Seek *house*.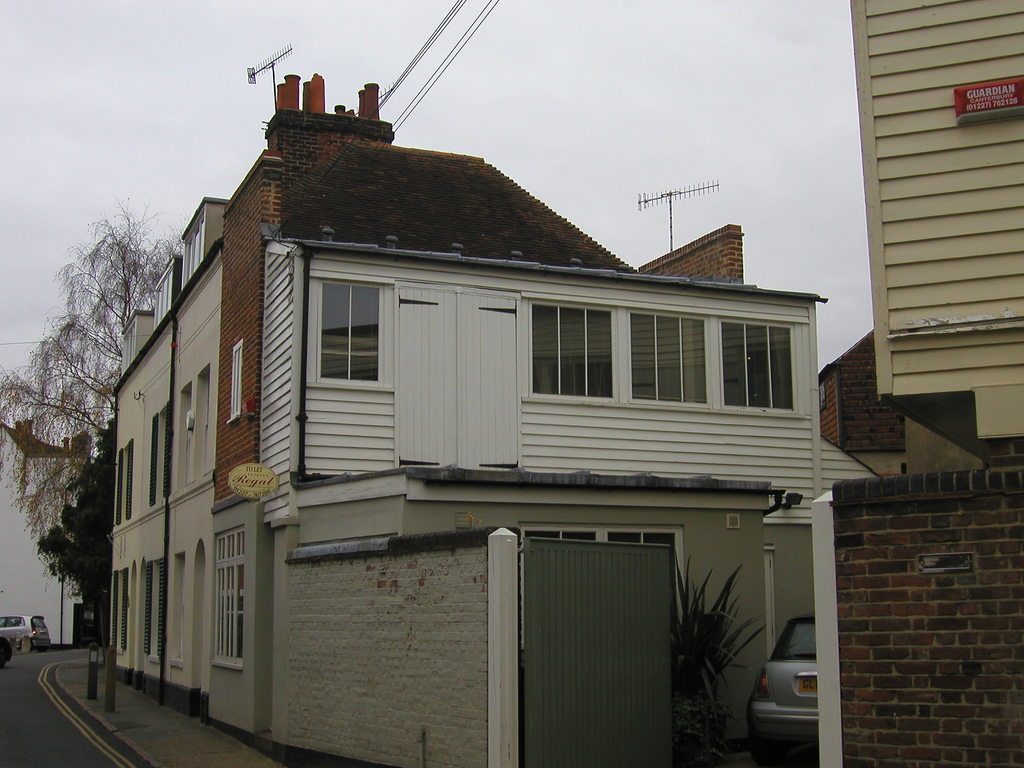
x1=207, y1=70, x2=881, y2=765.
